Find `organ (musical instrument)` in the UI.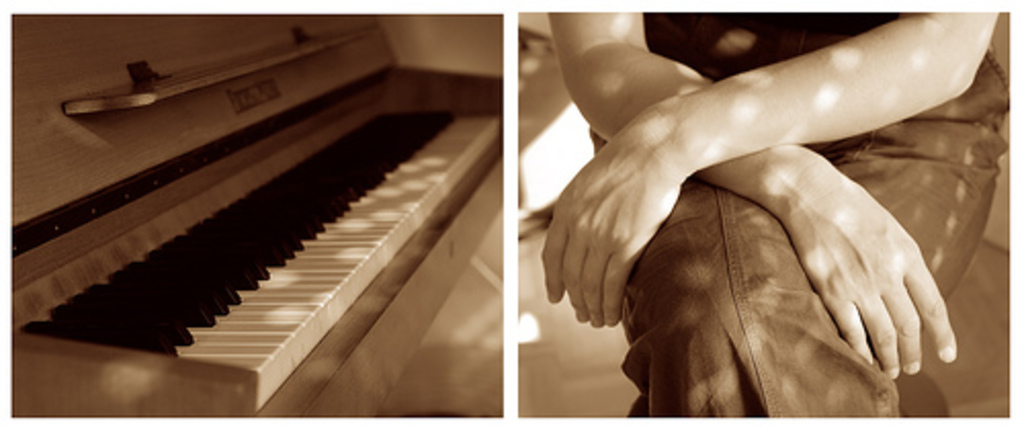
UI element at region(37, 16, 700, 418).
